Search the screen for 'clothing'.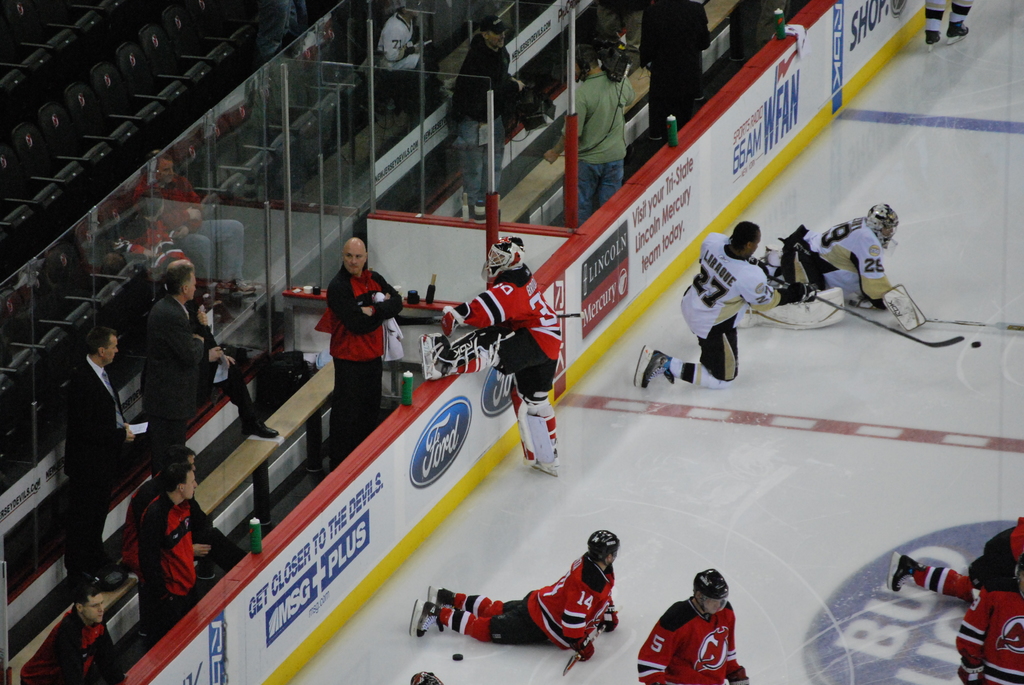
Found at [638,0,707,138].
